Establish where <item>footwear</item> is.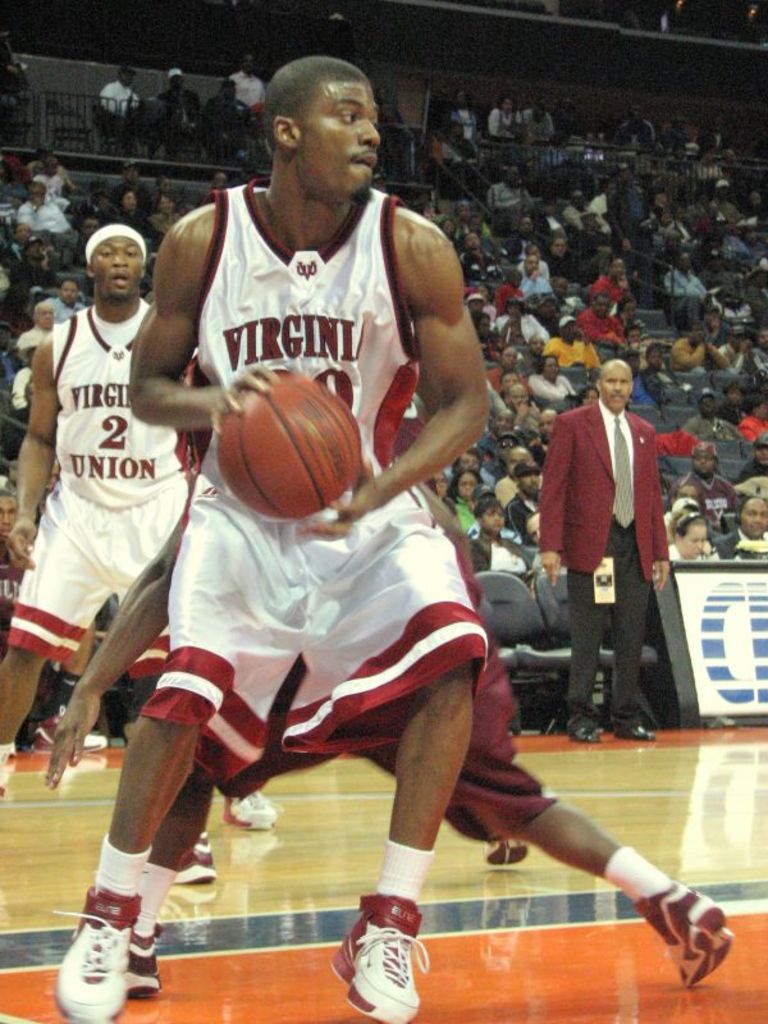
Established at 329,896,430,1023.
